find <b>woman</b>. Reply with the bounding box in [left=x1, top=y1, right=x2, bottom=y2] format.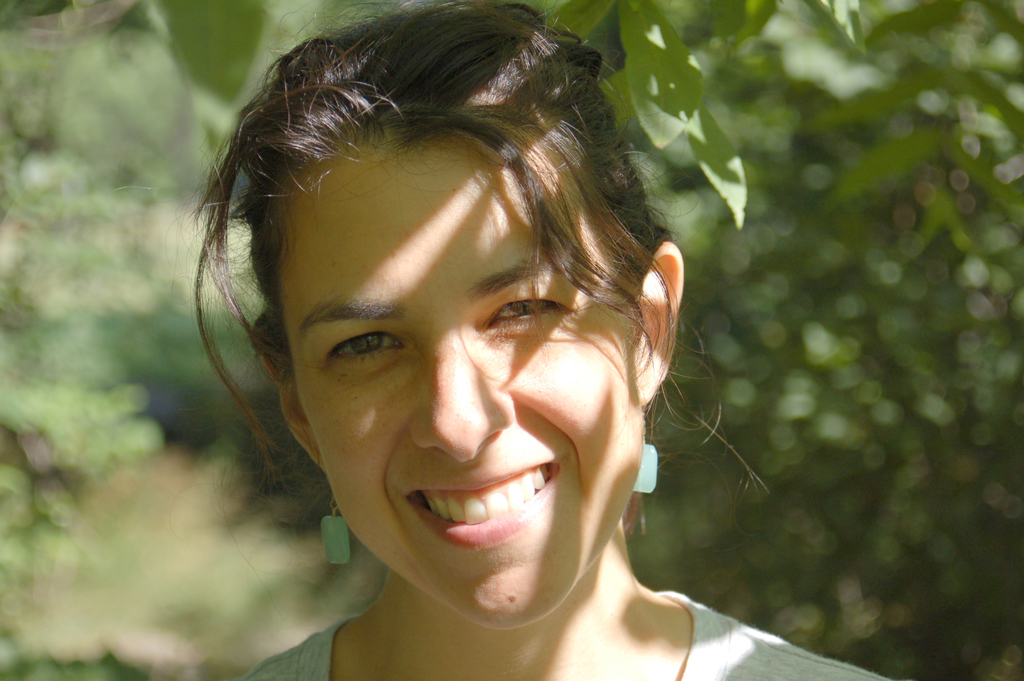
[left=206, top=0, right=893, bottom=680].
